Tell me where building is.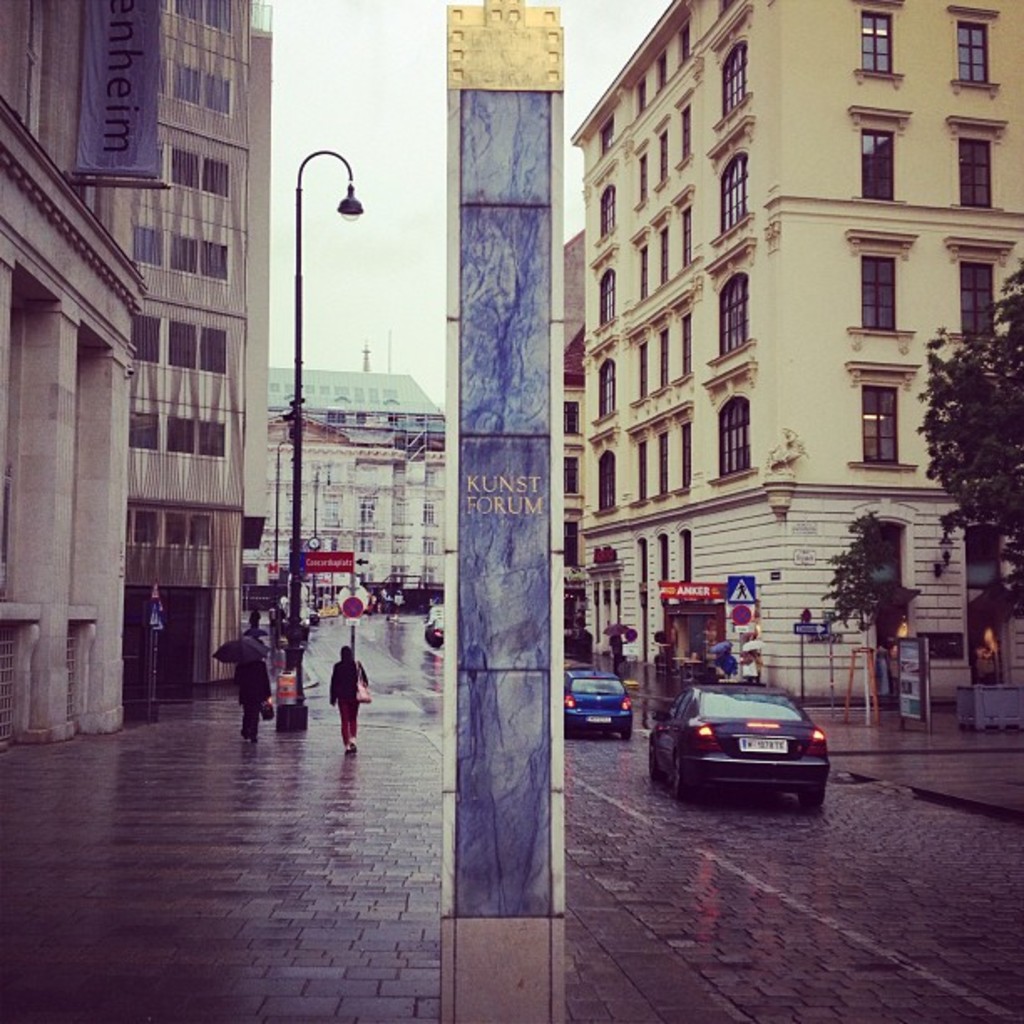
building is at (0,0,269,748).
